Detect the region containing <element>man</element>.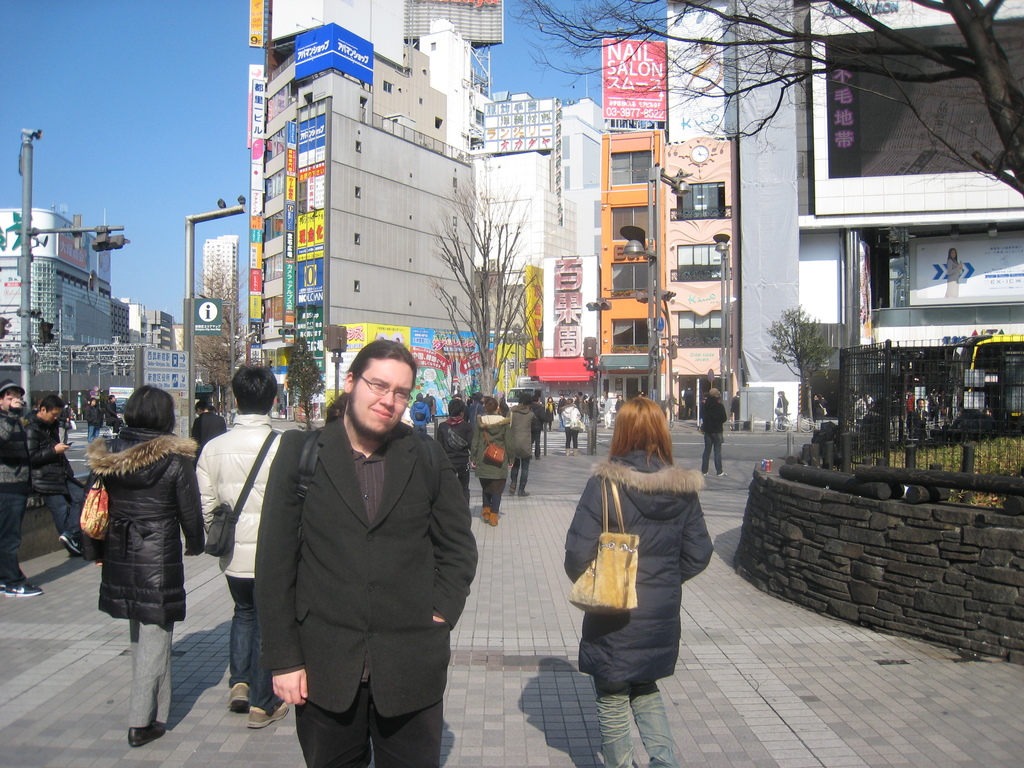
select_region(503, 393, 543, 503).
